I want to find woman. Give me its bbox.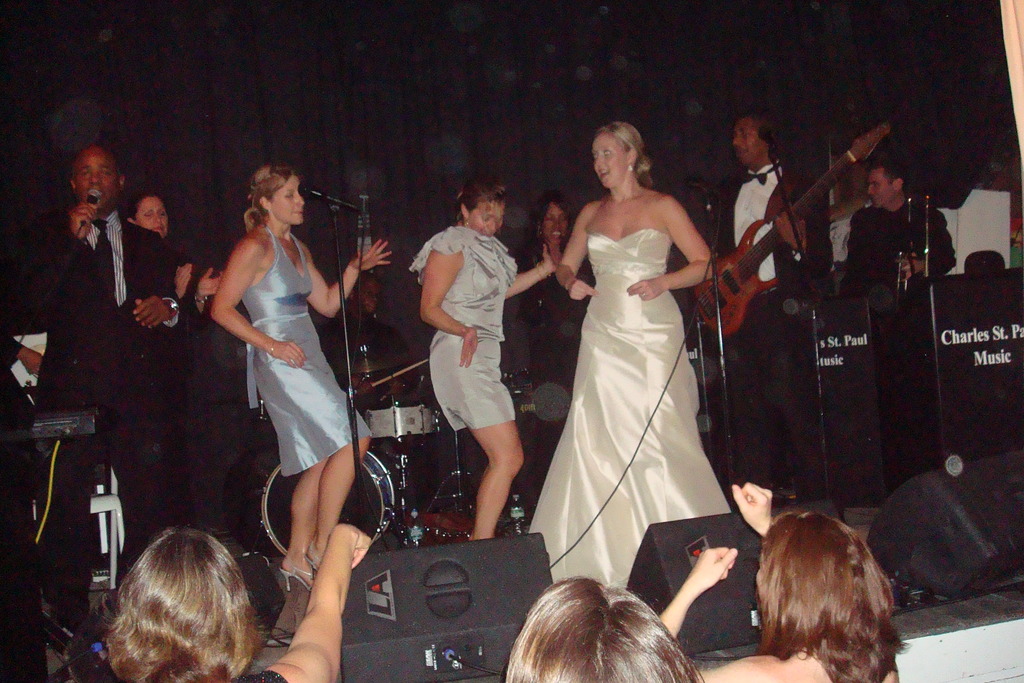
(x1=119, y1=182, x2=236, y2=545).
